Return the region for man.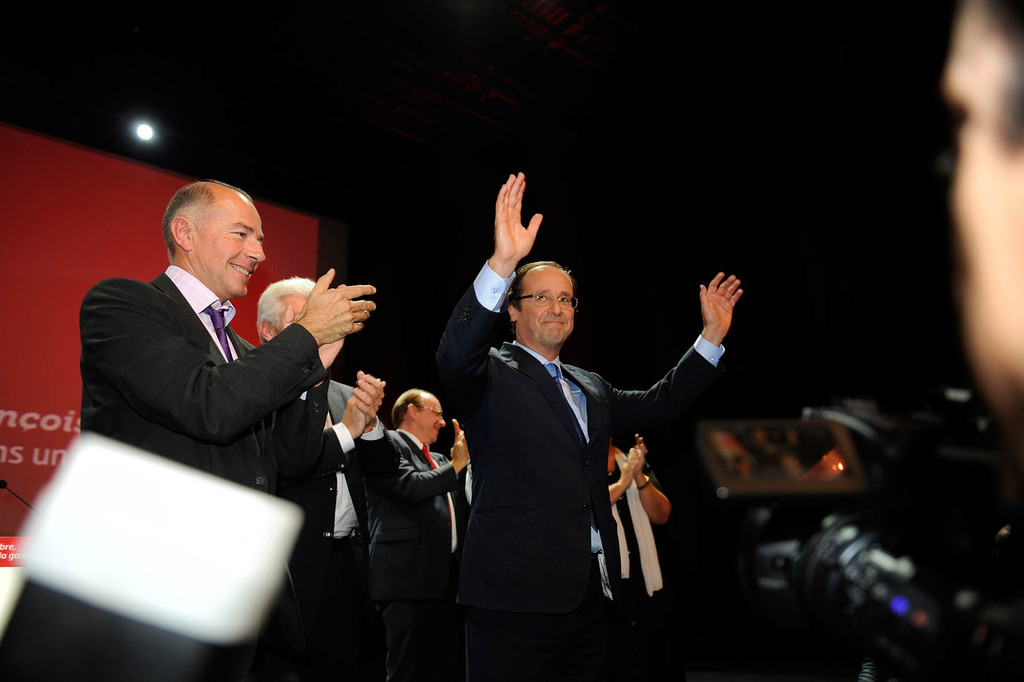
rect(250, 275, 401, 681).
